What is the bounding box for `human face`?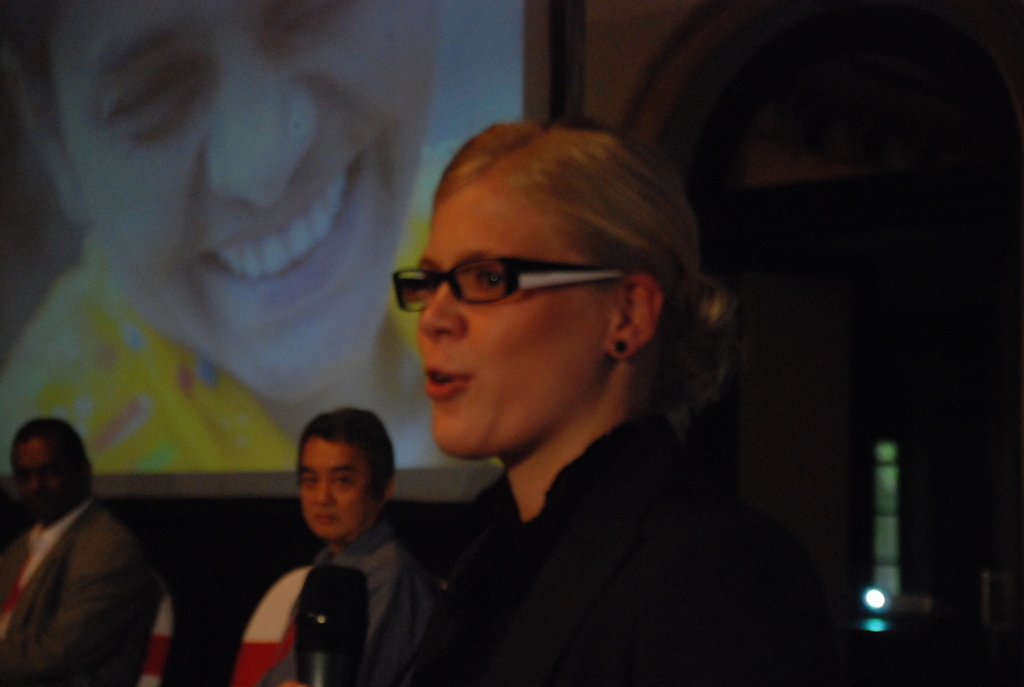
{"left": 416, "top": 184, "right": 605, "bottom": 459}.
